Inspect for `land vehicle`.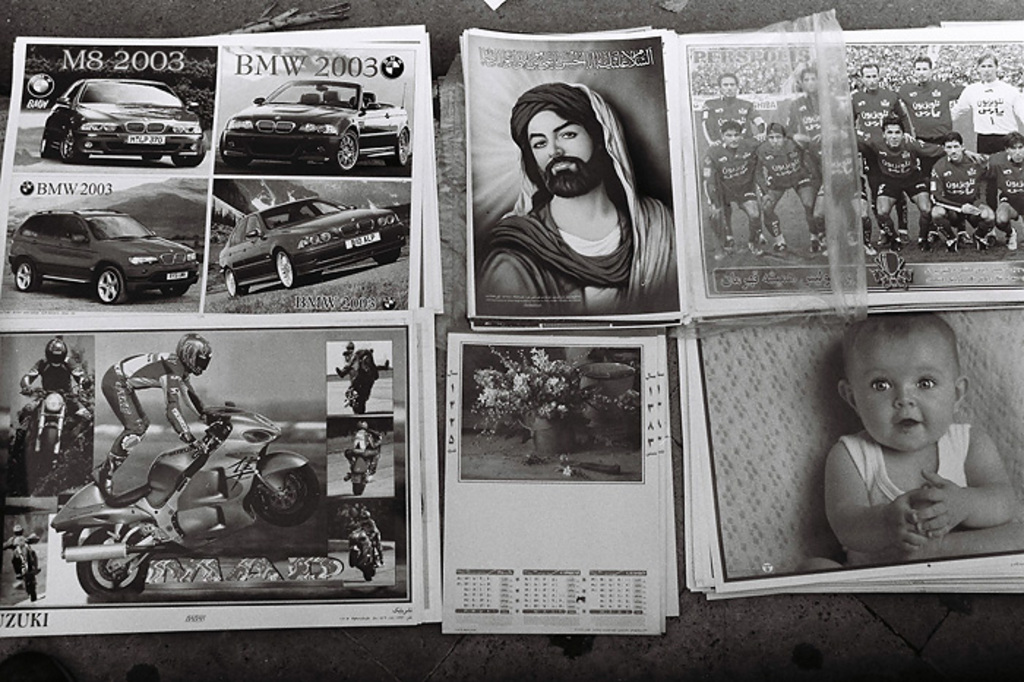
Inspection: bbox(222, 195, 405, 288).
